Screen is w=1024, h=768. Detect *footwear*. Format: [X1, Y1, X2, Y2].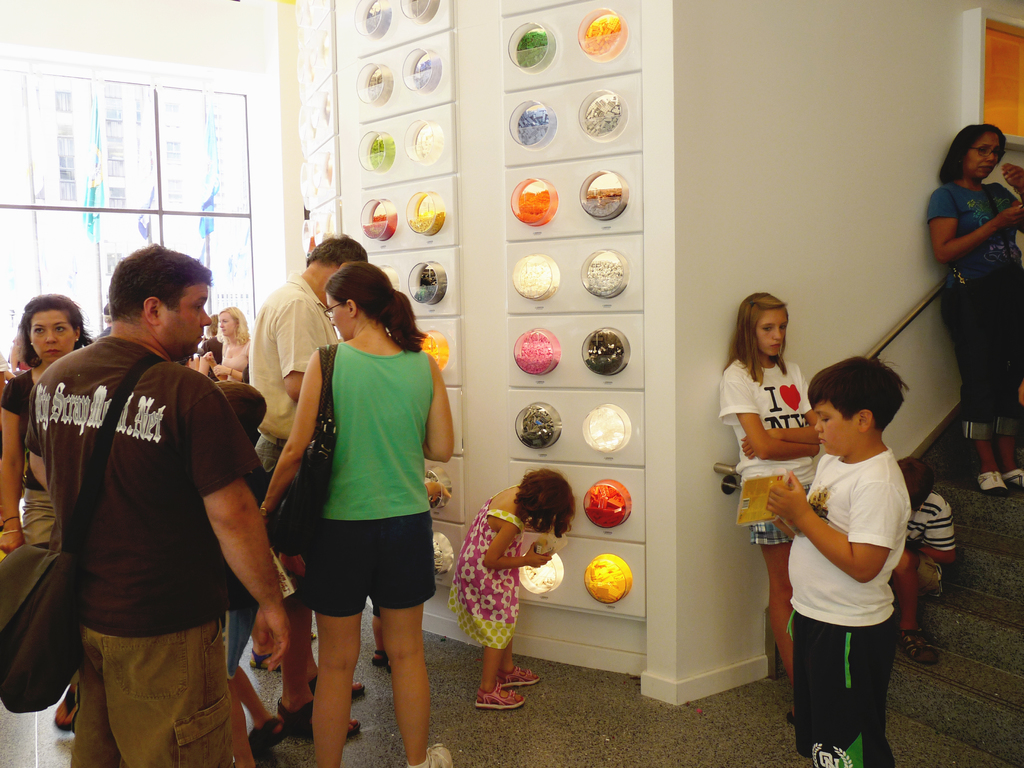
[248, 714, 287, 751].
